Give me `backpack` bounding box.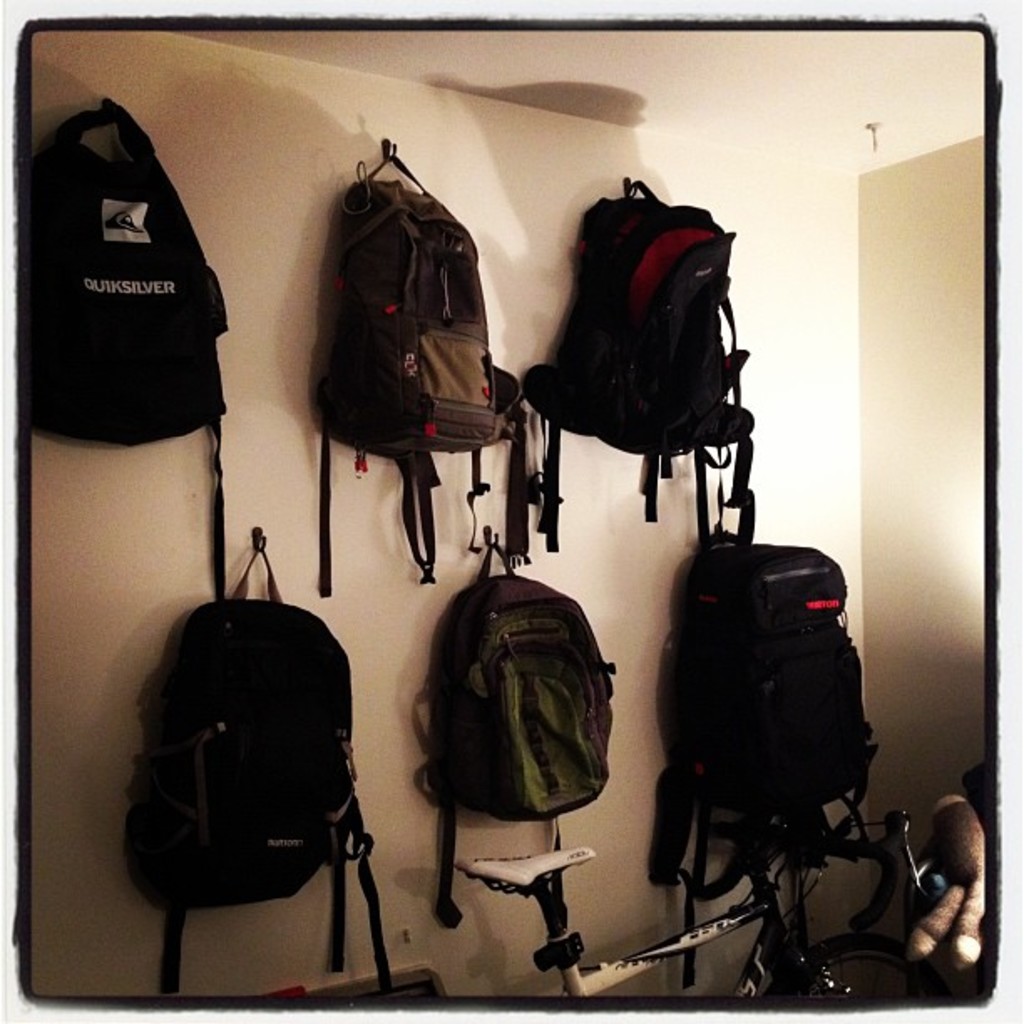
648, 540, 885, 882.
